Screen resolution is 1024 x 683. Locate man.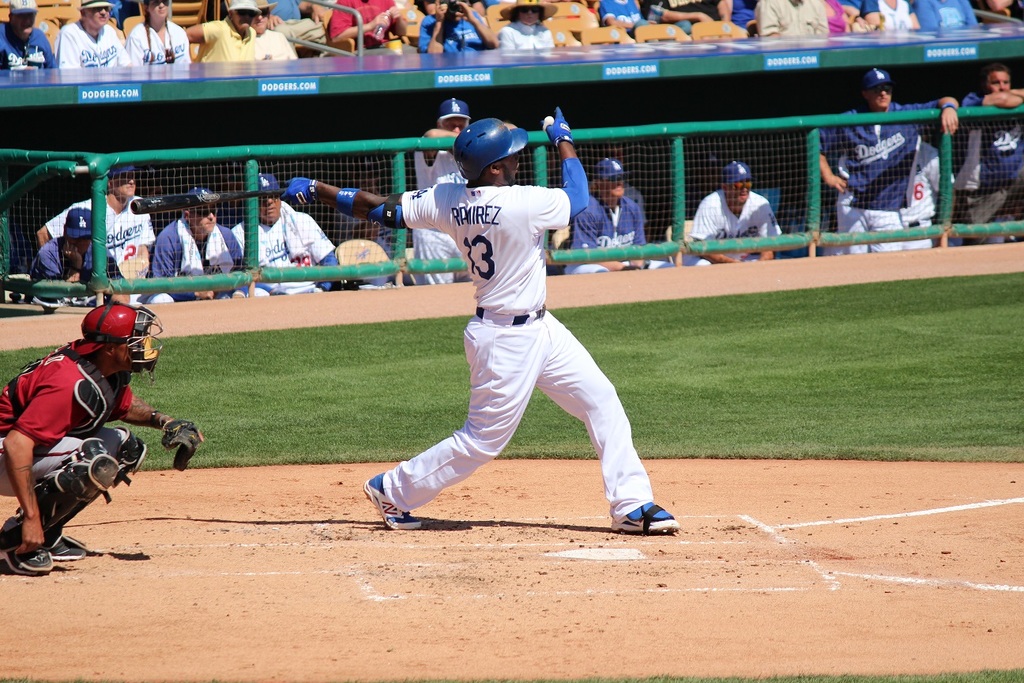
select_region(914, 0, 982, 32).
